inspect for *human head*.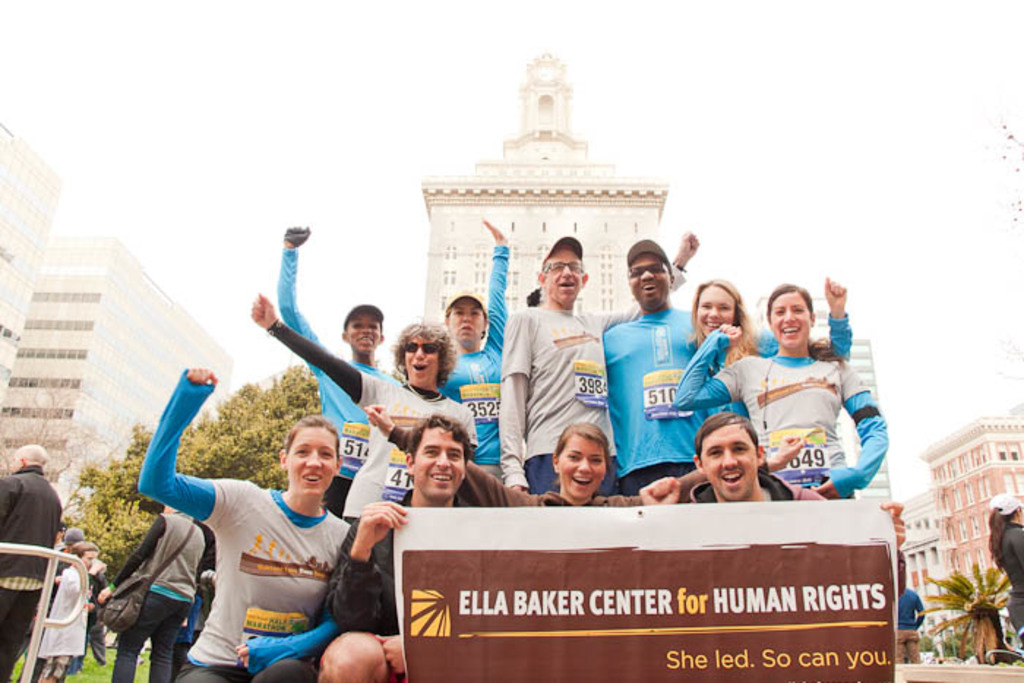
Inspection: detection(401, 414, 467, 503).
